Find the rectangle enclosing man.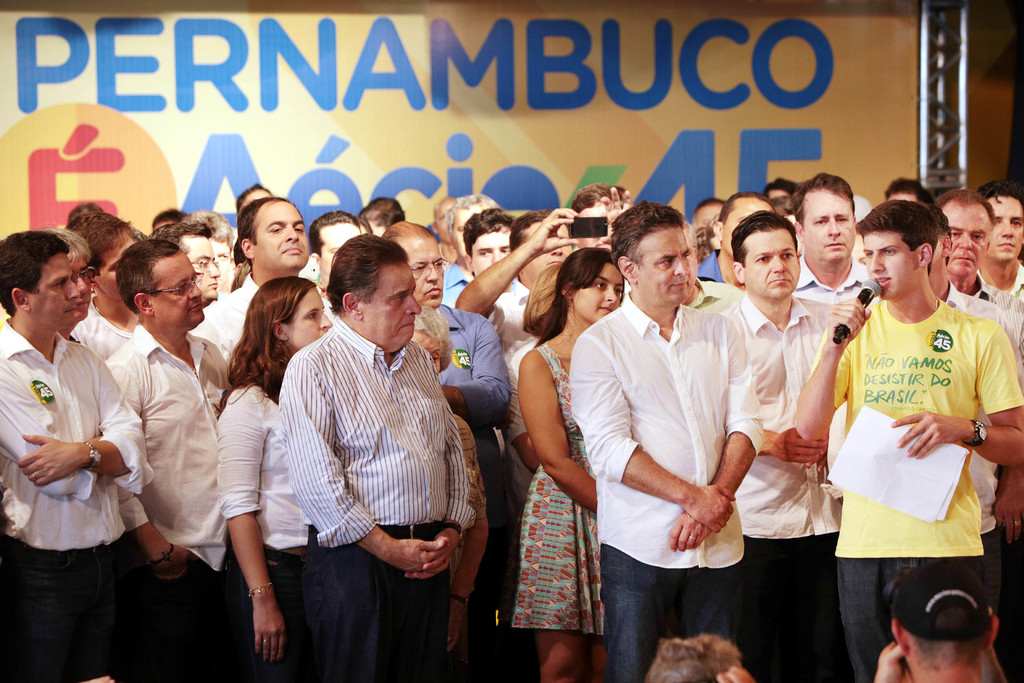
bbox=[973, 183, 1023, 302].
